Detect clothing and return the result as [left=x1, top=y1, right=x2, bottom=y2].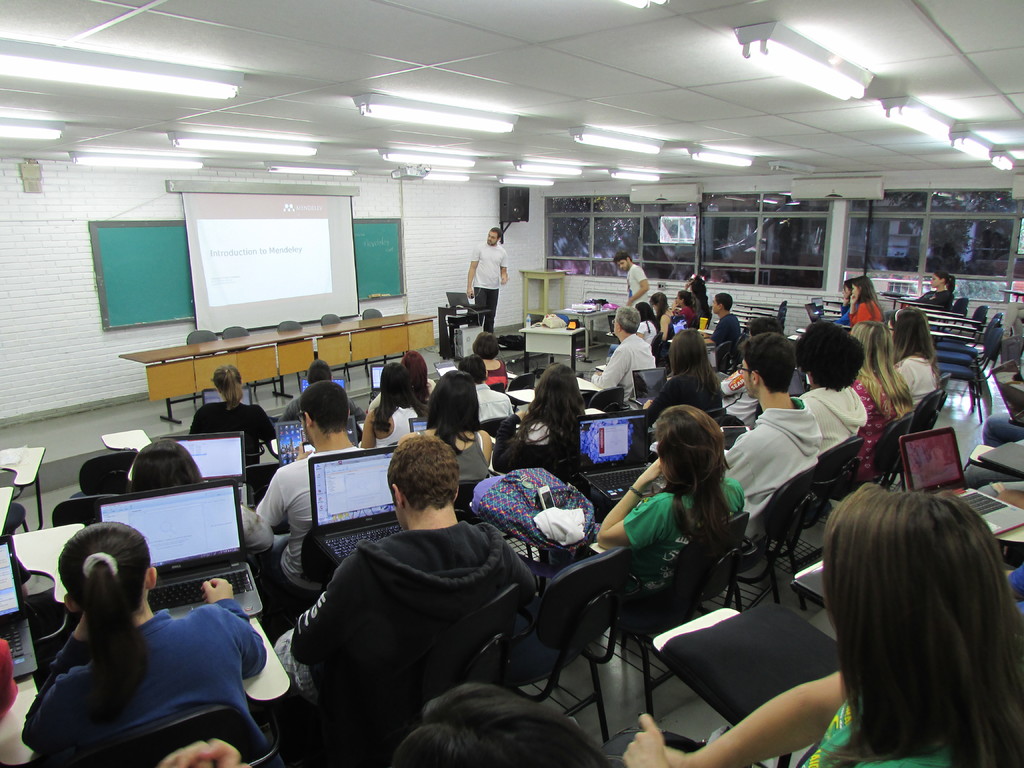
[left=678, top=303, right=694, bottom=326].
